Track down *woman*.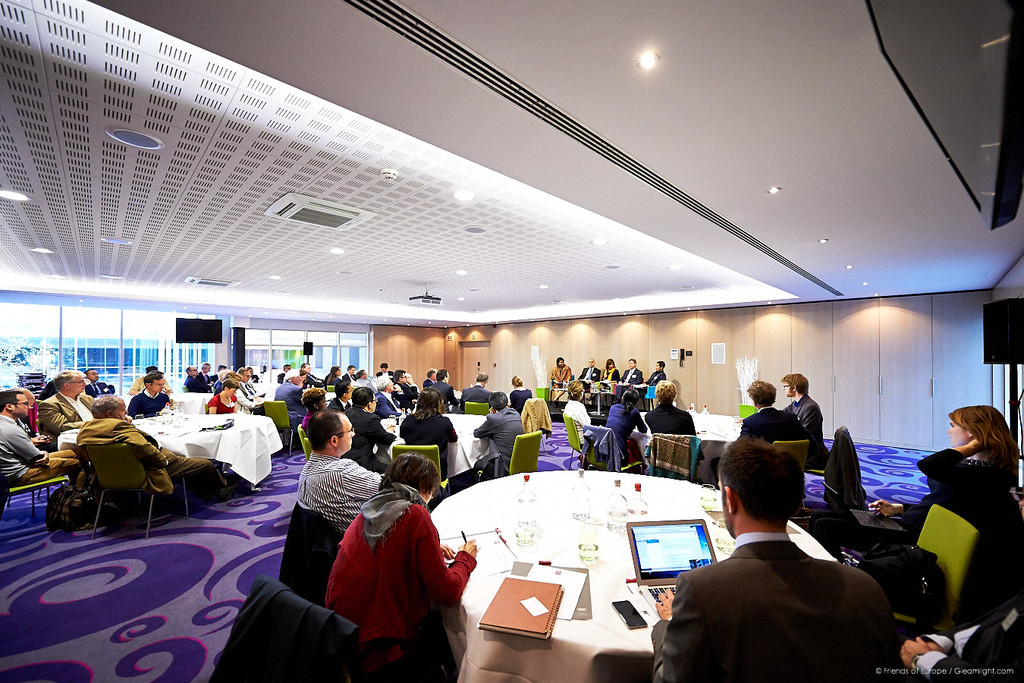
Tracked to 324, 364, 344, 387.
